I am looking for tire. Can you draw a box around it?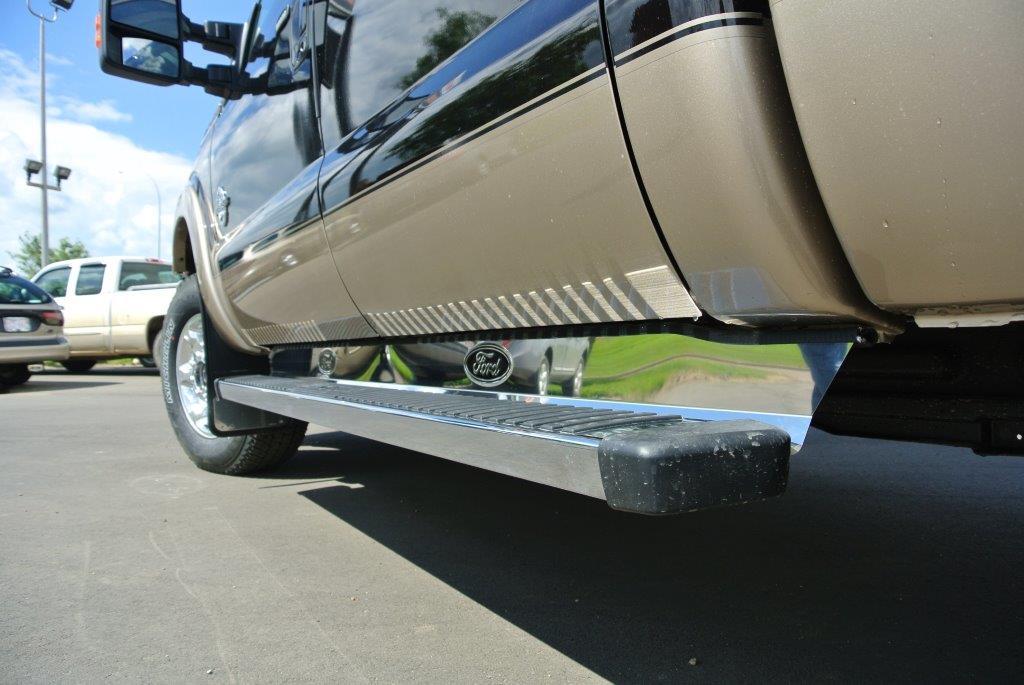
Sure, the bounding box is {"left": 162, "top": 269, "right": 308, "bottom": 475}.
